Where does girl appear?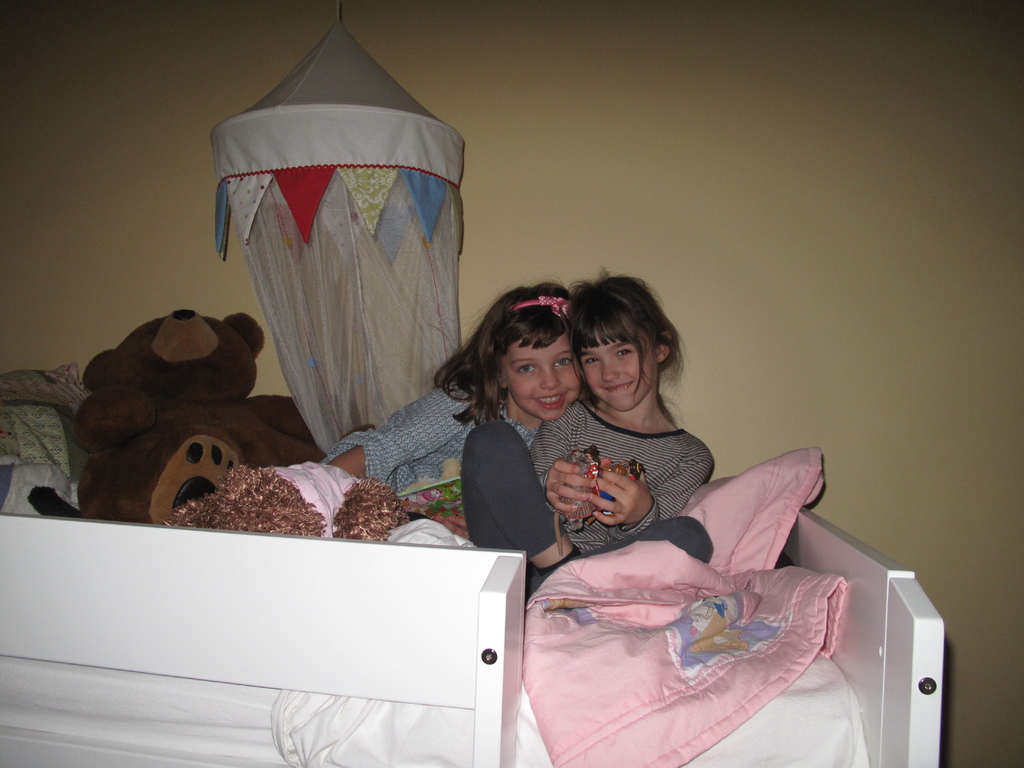
Appears at region(527, 274, 718, 595).
